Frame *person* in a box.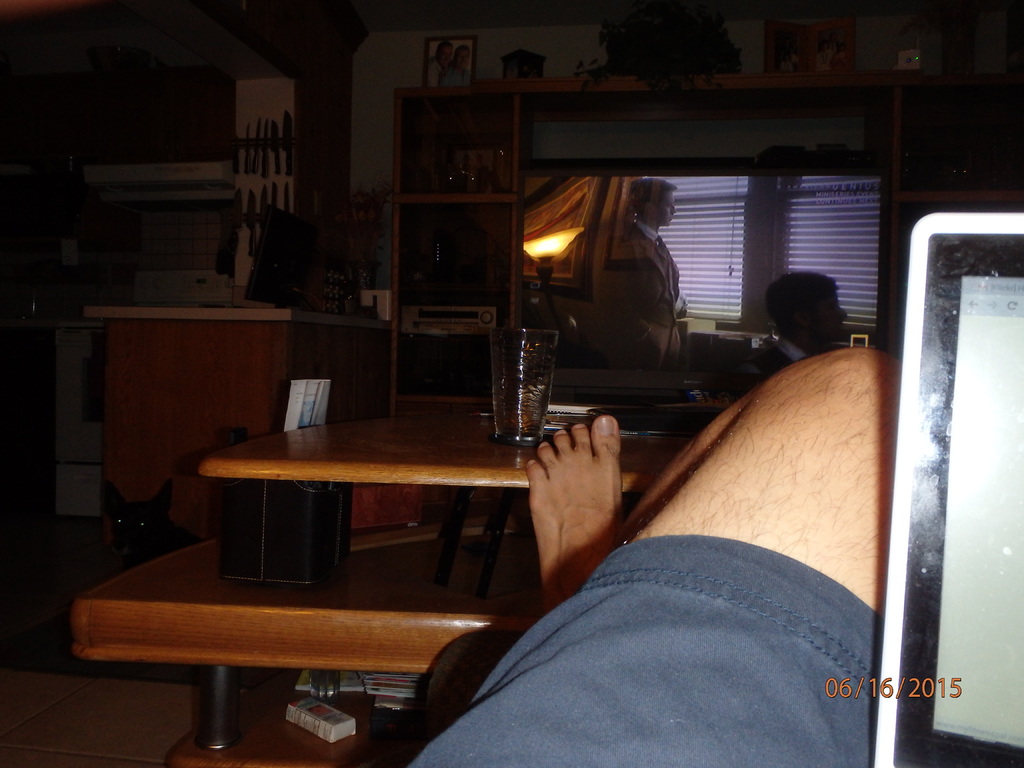
pyautogui.locateOnScreen(381, 336, 914, 767).
